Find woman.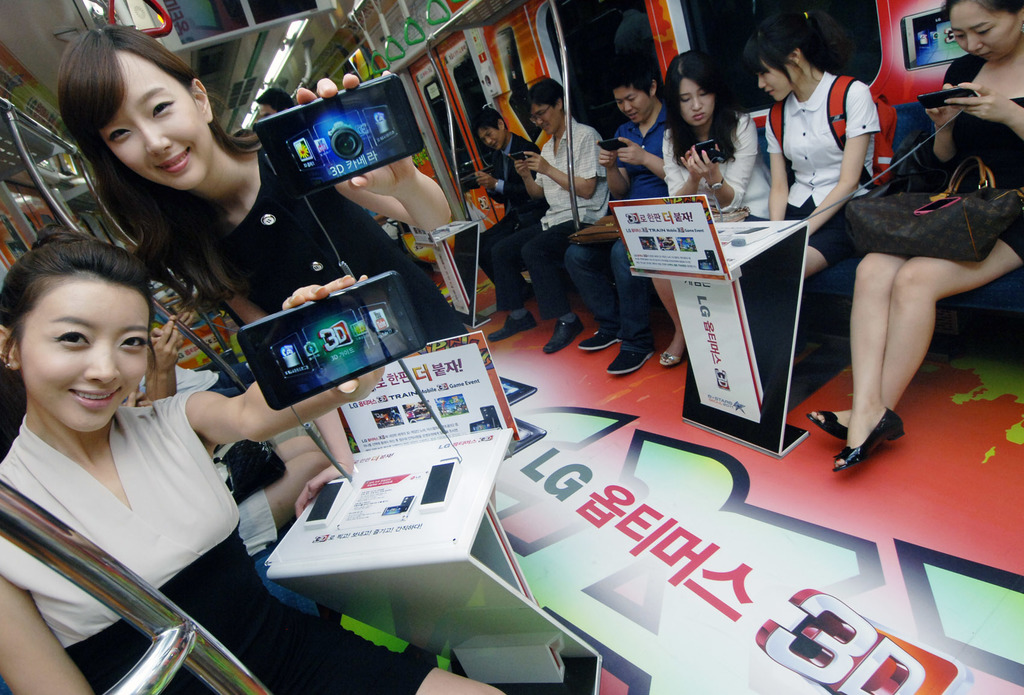
left=0, top=229, right=509, bottom=694.
